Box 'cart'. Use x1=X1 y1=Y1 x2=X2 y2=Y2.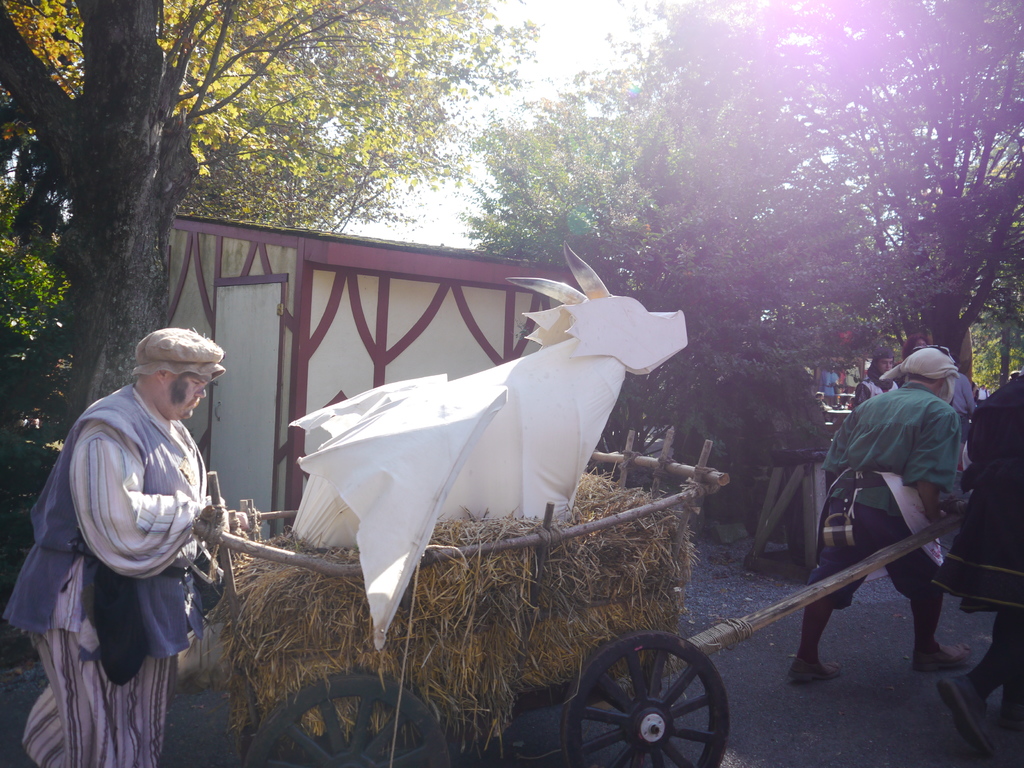
x1=193 y1=428 x2=973 y2=767.
